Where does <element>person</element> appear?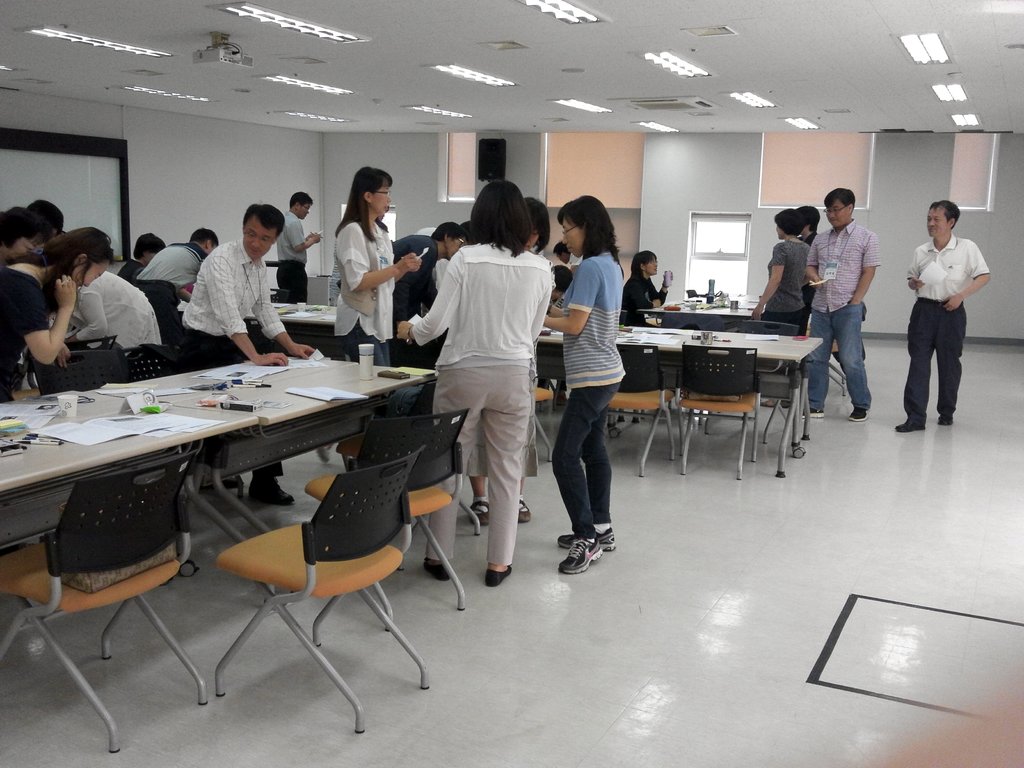
Appears at l=0, t=239, r=99, b=404.
